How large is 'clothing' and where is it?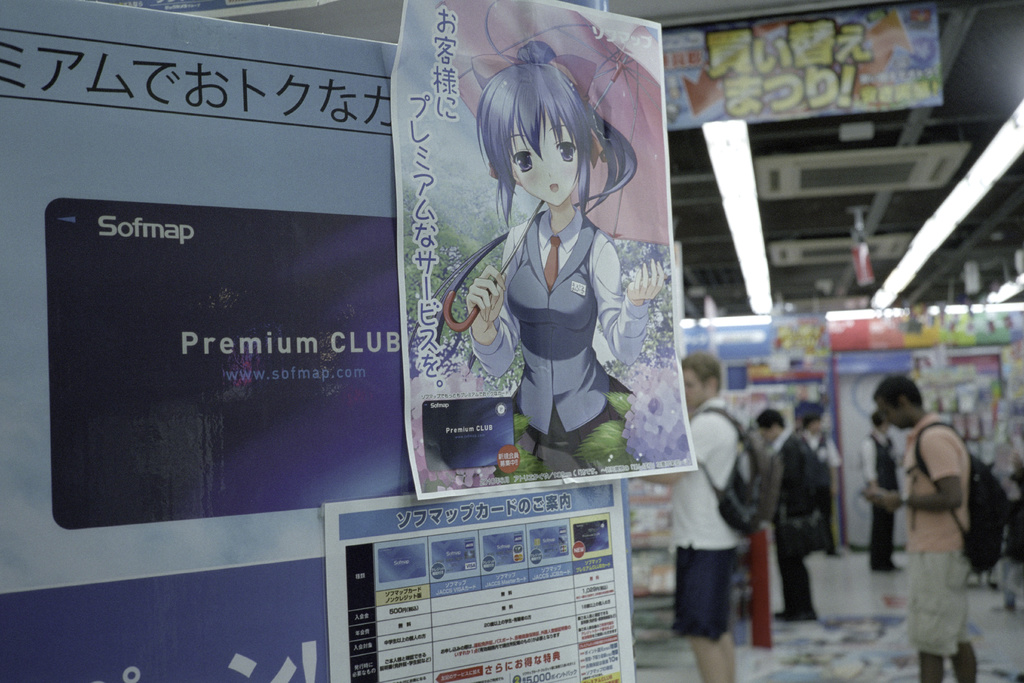
Bounding box: (674, 549, 744, 642).
